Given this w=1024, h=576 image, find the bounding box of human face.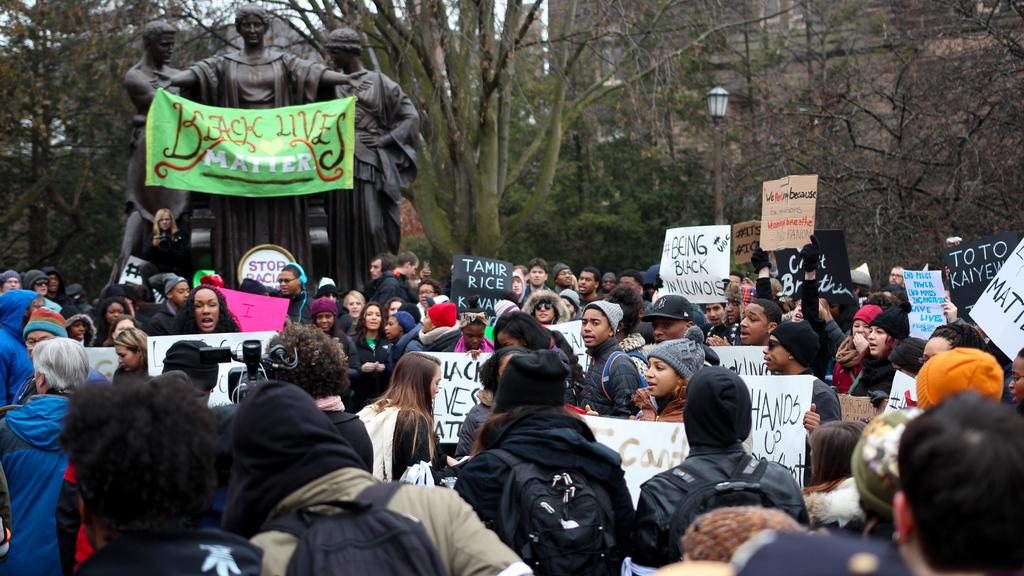
Rect(646, 356, 676, 396).
